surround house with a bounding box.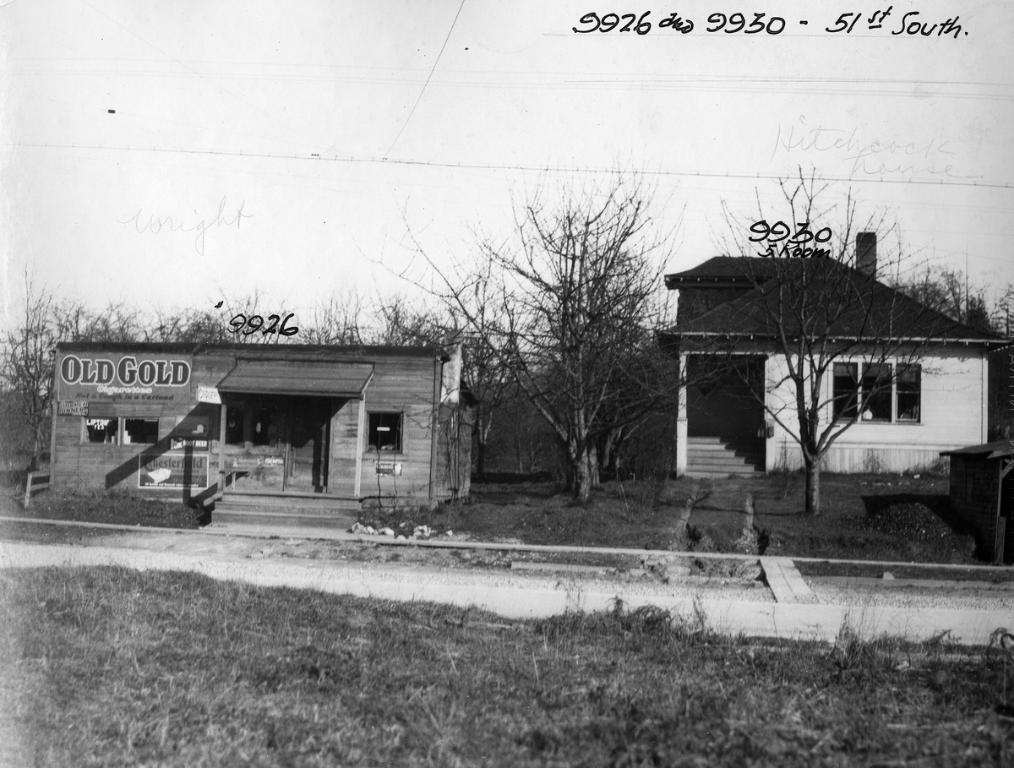
x1=646, y1=227, x2=1006, y2=480.
